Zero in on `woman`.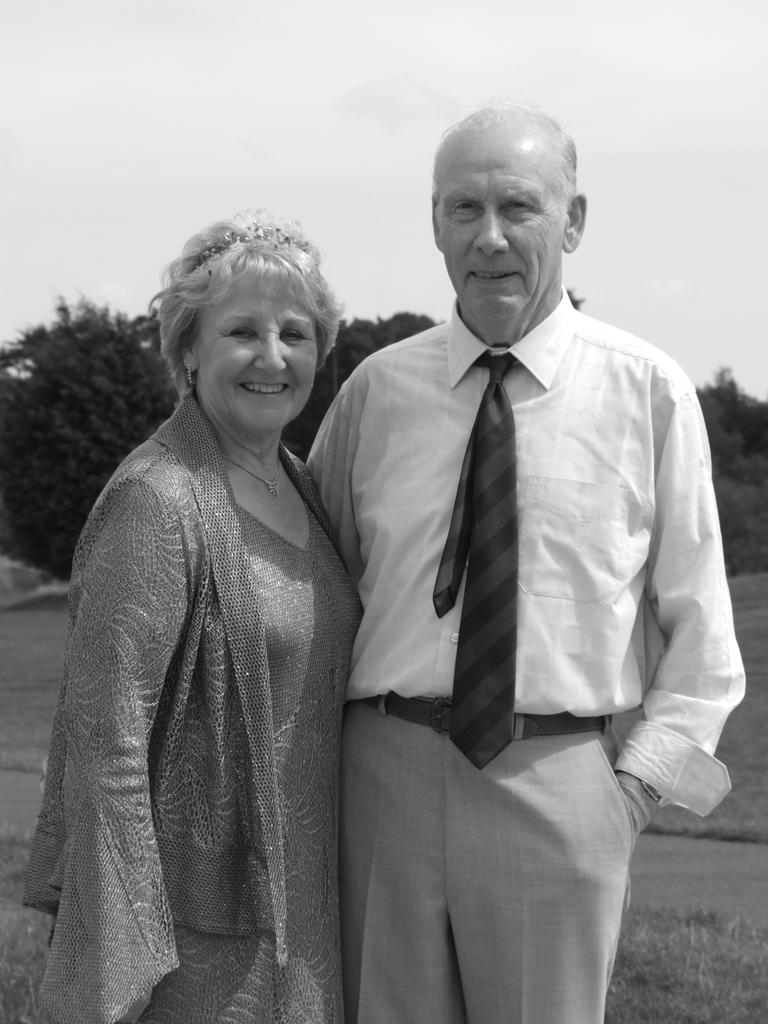
Zeroed in: <box>34,209,381,1023</box>.
